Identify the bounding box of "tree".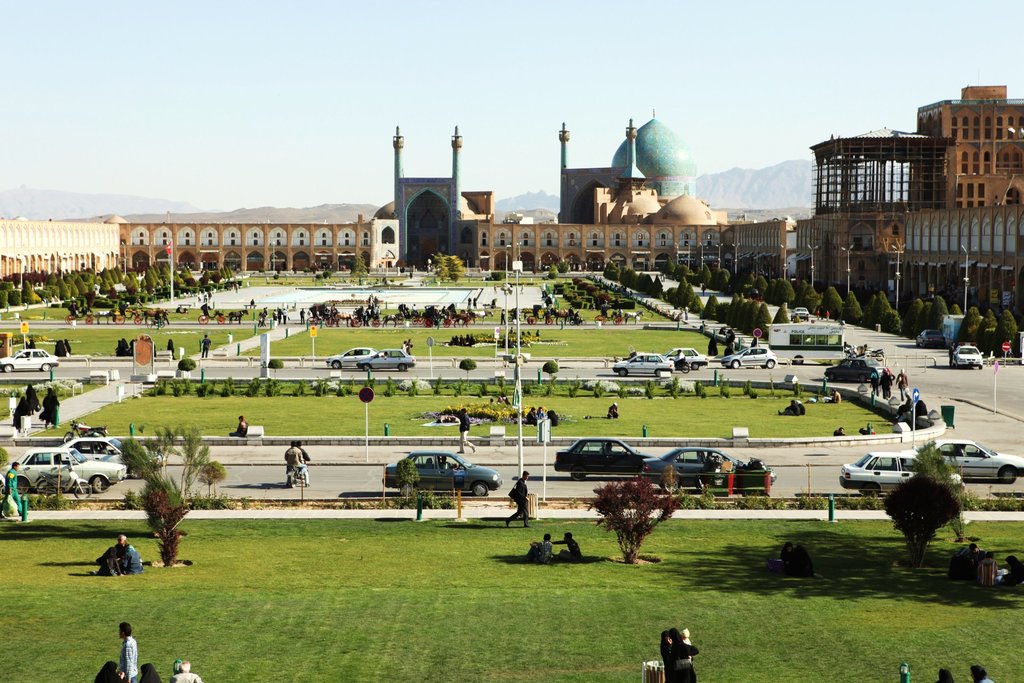
312 258 333 292.
